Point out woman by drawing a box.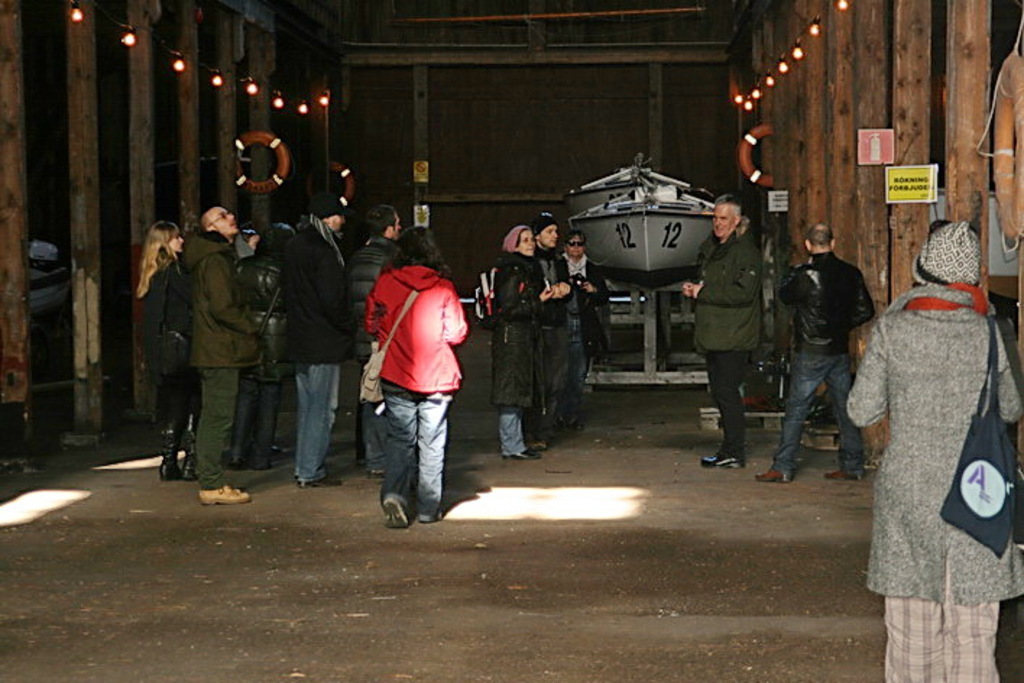
[left=490, top=224, right=564, bottom=464].
